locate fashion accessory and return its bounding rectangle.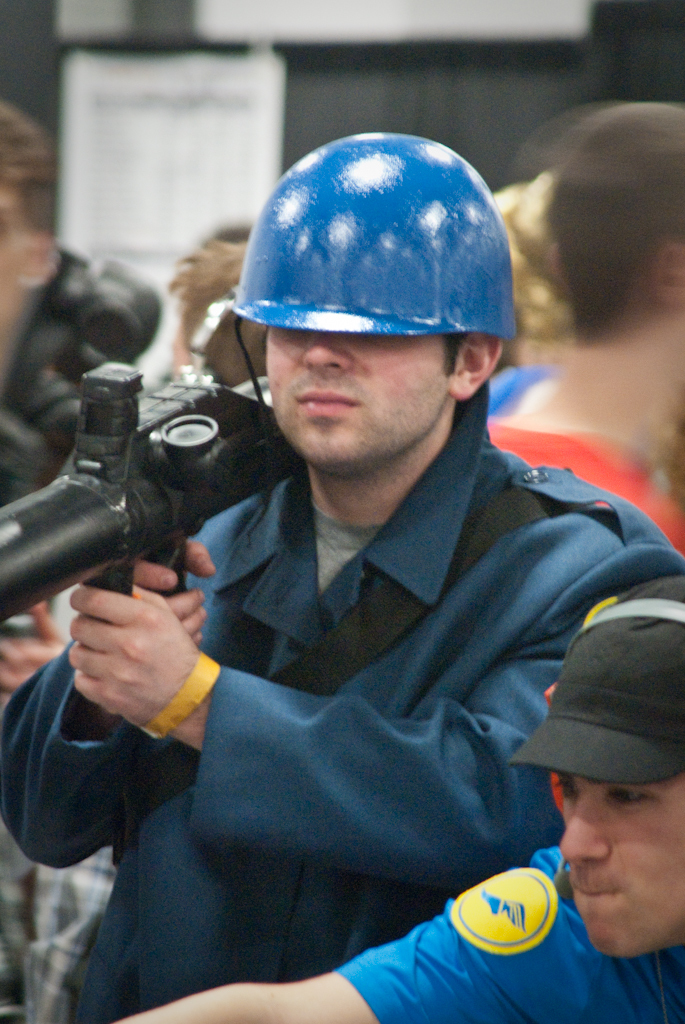
[509,572,684,785].
